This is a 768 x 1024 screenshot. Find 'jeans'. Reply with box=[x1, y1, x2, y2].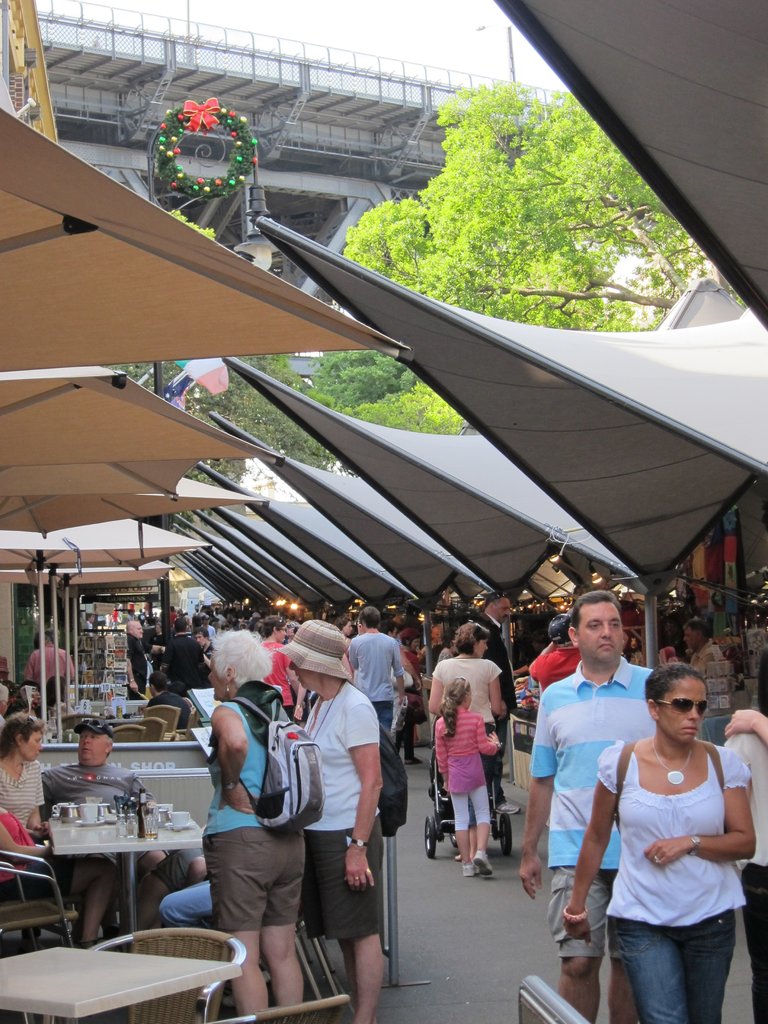
box=[617, 936, 748, 1003].
